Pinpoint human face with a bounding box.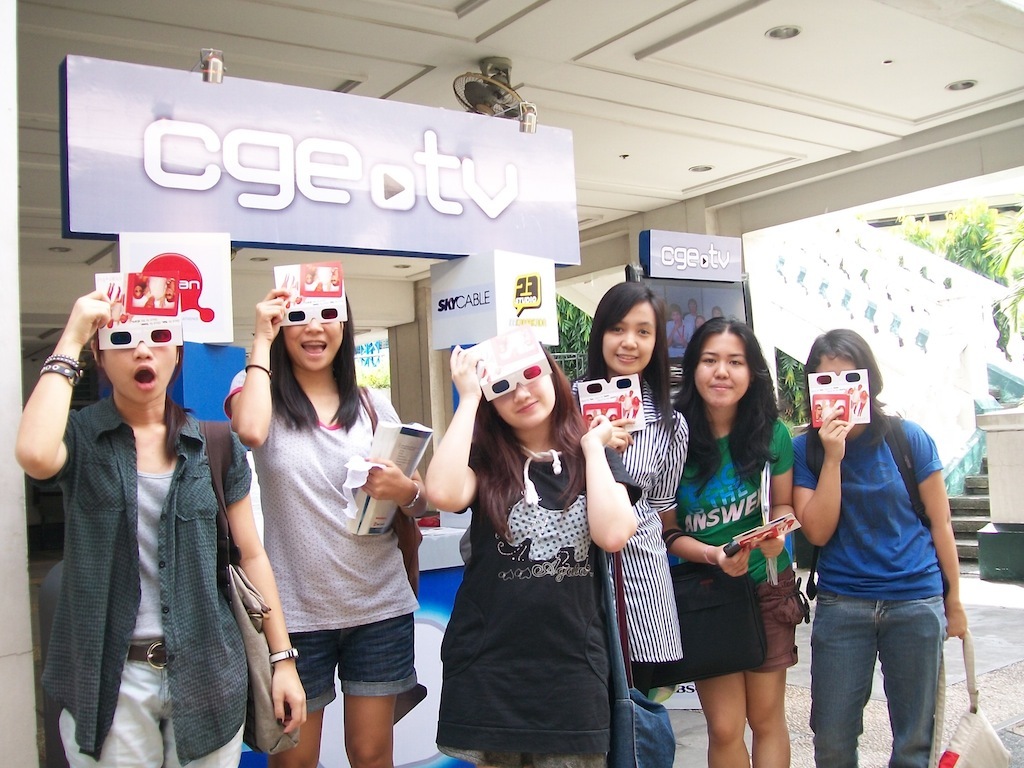
[602,303,657,373].
